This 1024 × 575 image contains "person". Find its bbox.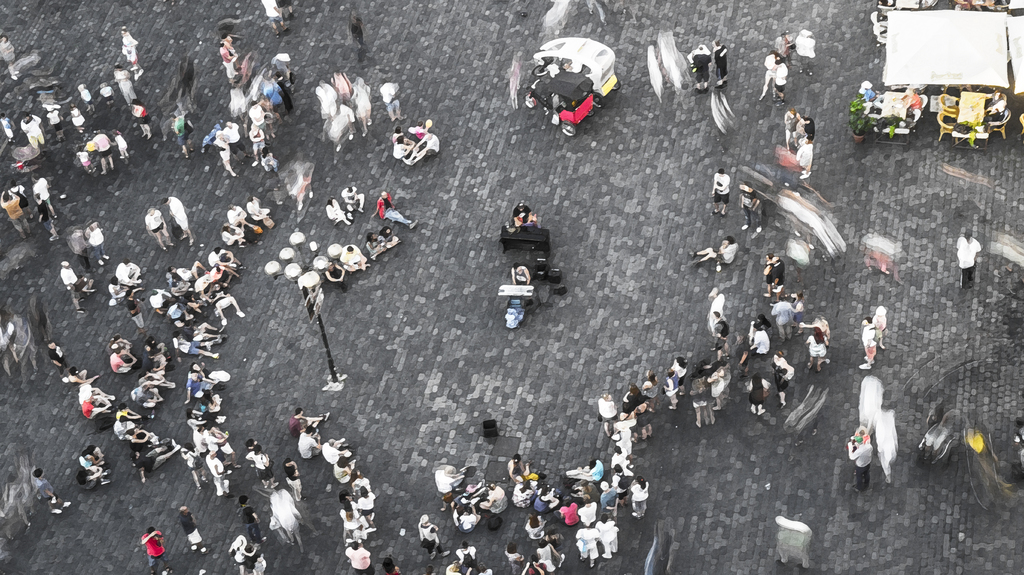
x1=322, y1=435, x2=344, y2=469.
